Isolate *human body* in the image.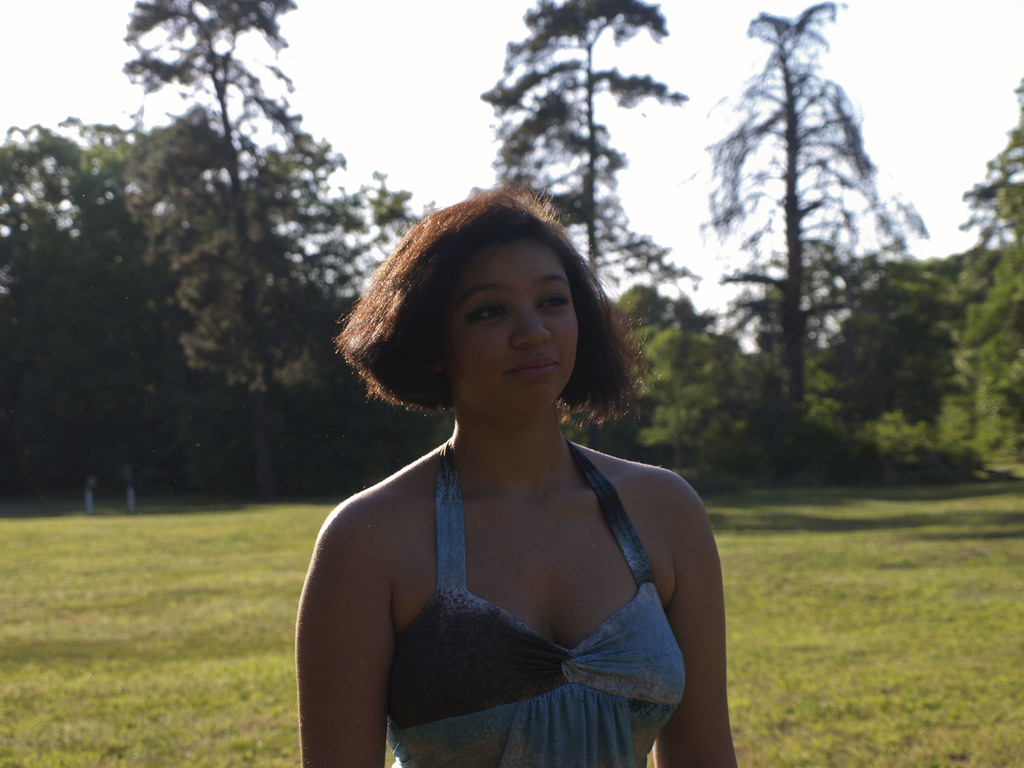
Isolated region: (left=290, top=186, right=750, bottom=767).
